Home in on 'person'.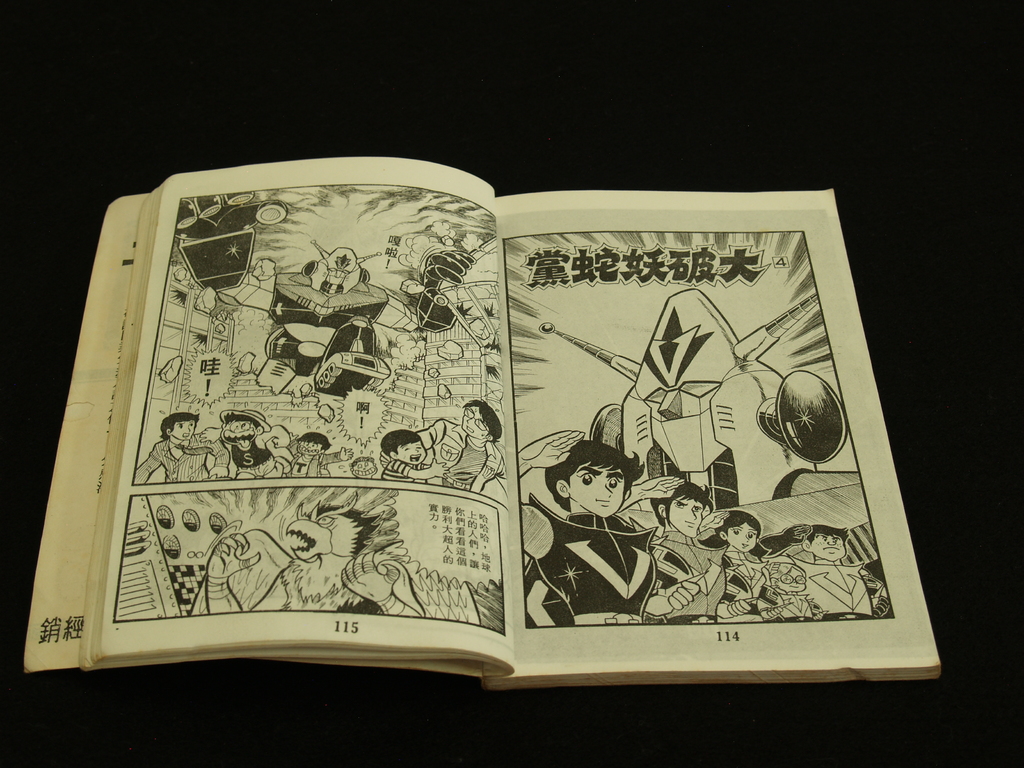
Homed in at box=[618, 477, 730, 625].
